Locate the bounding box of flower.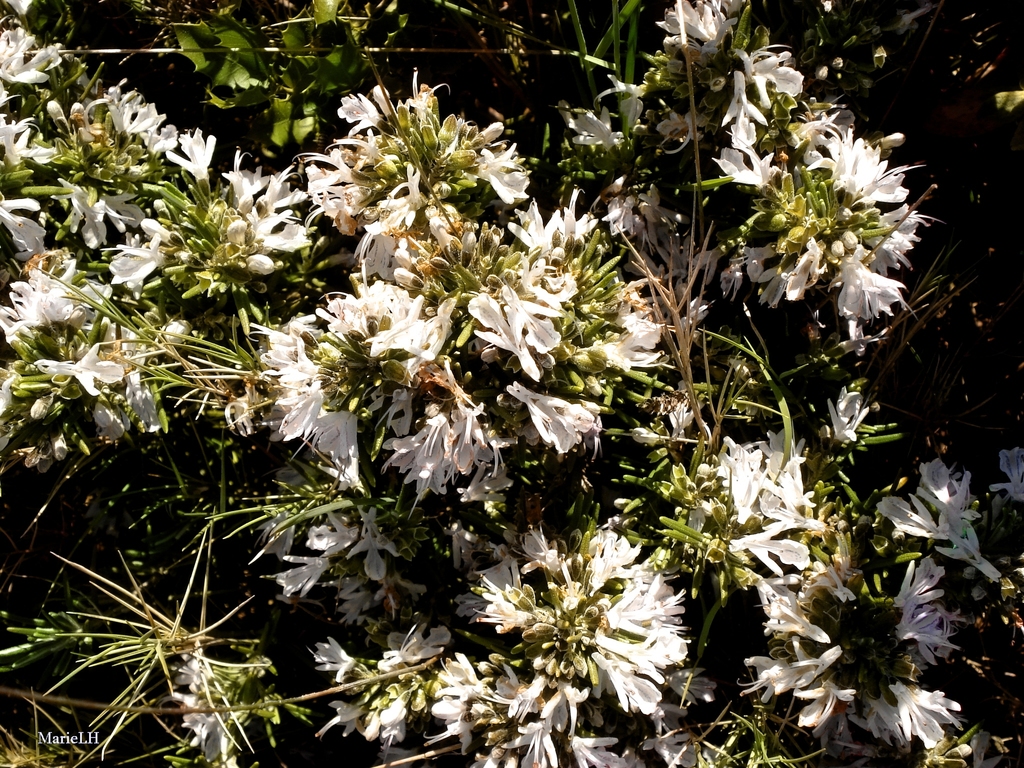
Bounding box: 865/671/967/759.
